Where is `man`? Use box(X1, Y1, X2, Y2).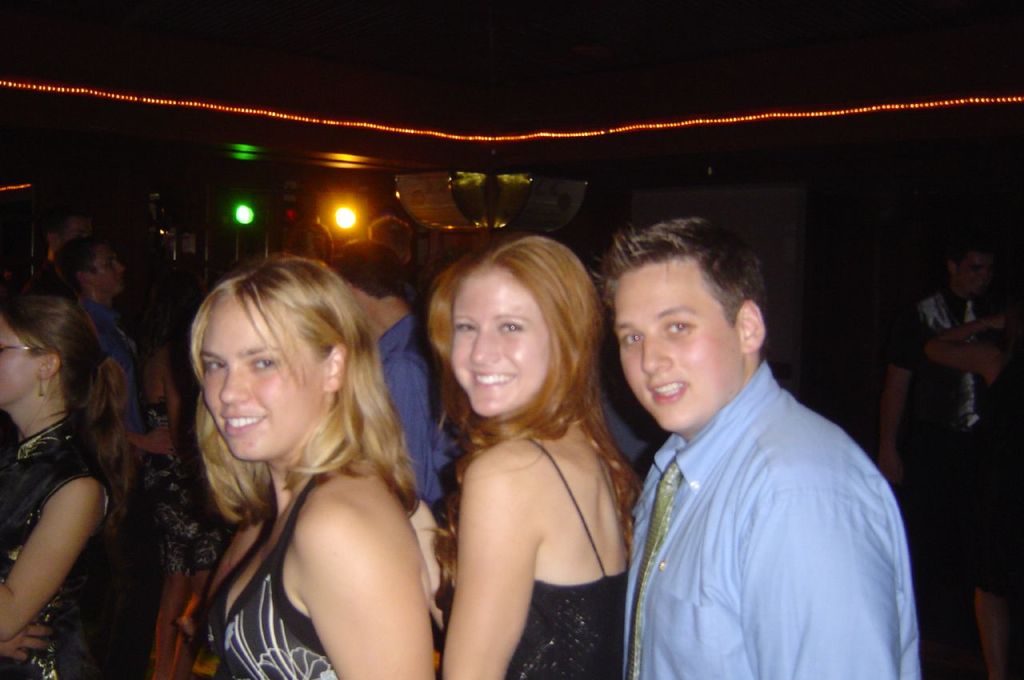
box(603, 213, 918, 679).
